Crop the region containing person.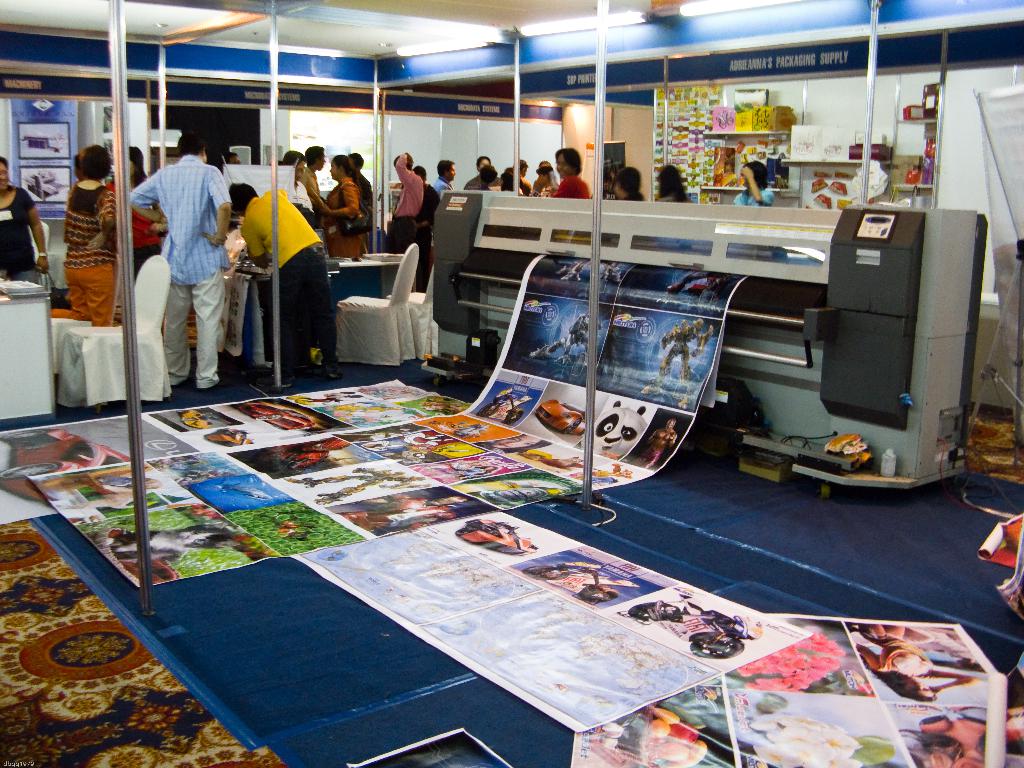
Crop region: region(241, 151, 328, 379).
